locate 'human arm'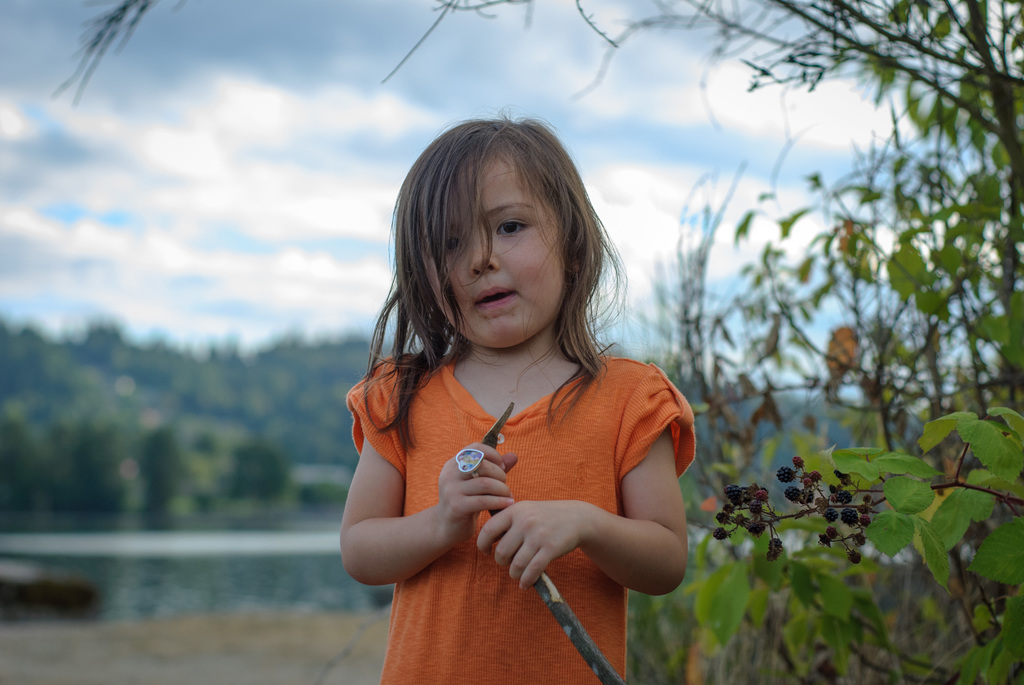
[474,368,682,603]
